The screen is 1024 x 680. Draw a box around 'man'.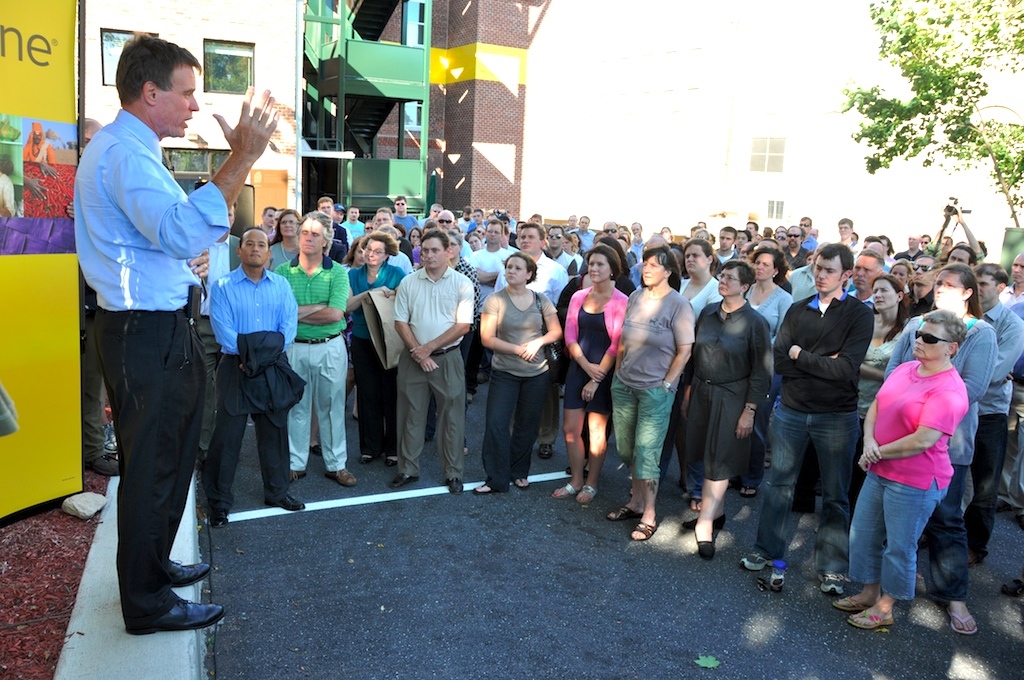
835:220:854:240.
